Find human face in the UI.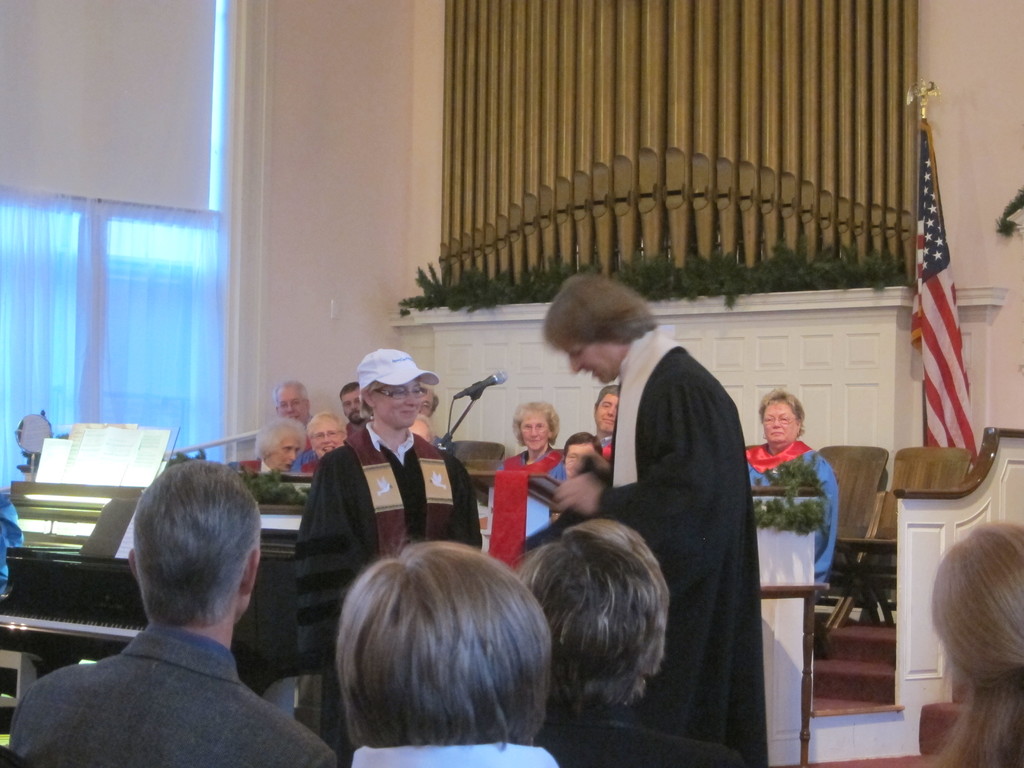
UI element at 276:386:308:426.
